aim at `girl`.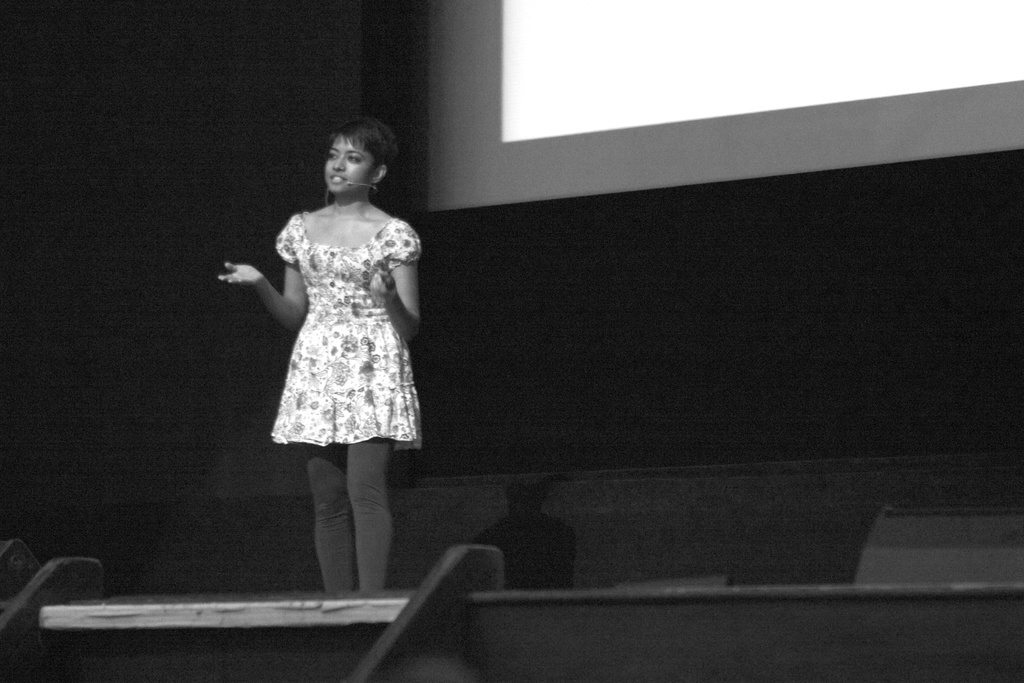
Aimed at BBox(216, 119, 429, 593).
